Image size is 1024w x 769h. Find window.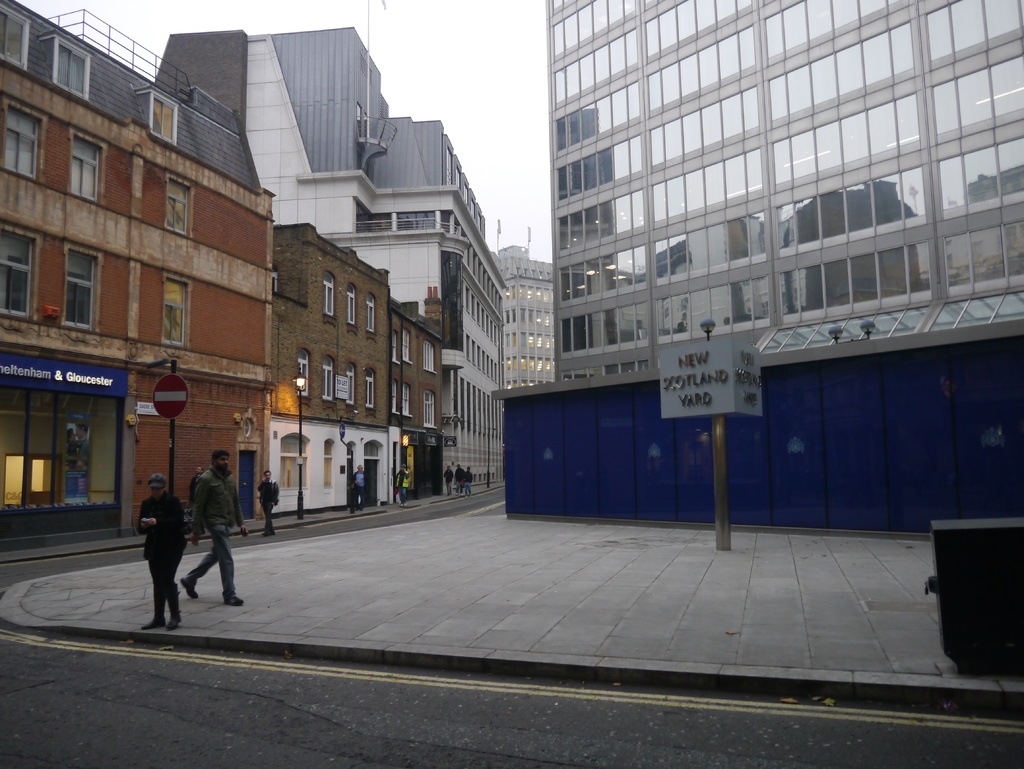
locate(428, 343, 436, 371).
